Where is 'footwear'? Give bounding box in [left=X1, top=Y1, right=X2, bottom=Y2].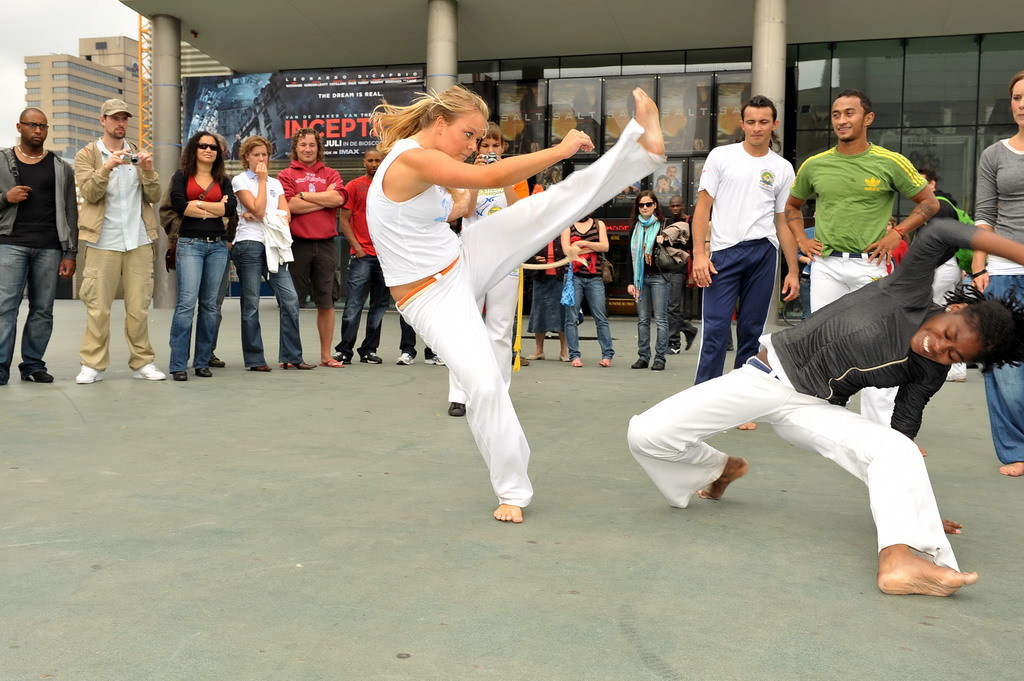
[left=520, top=356, right=530, bottom=367].
